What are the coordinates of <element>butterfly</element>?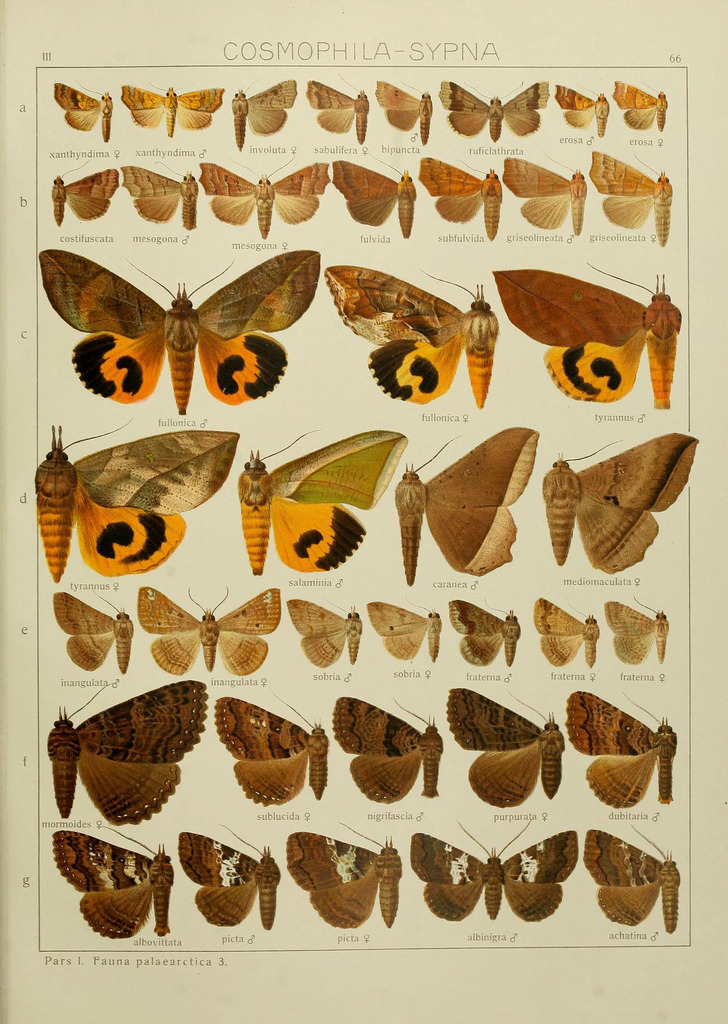
x1=325, y1=707, x2=446, y2=805.
